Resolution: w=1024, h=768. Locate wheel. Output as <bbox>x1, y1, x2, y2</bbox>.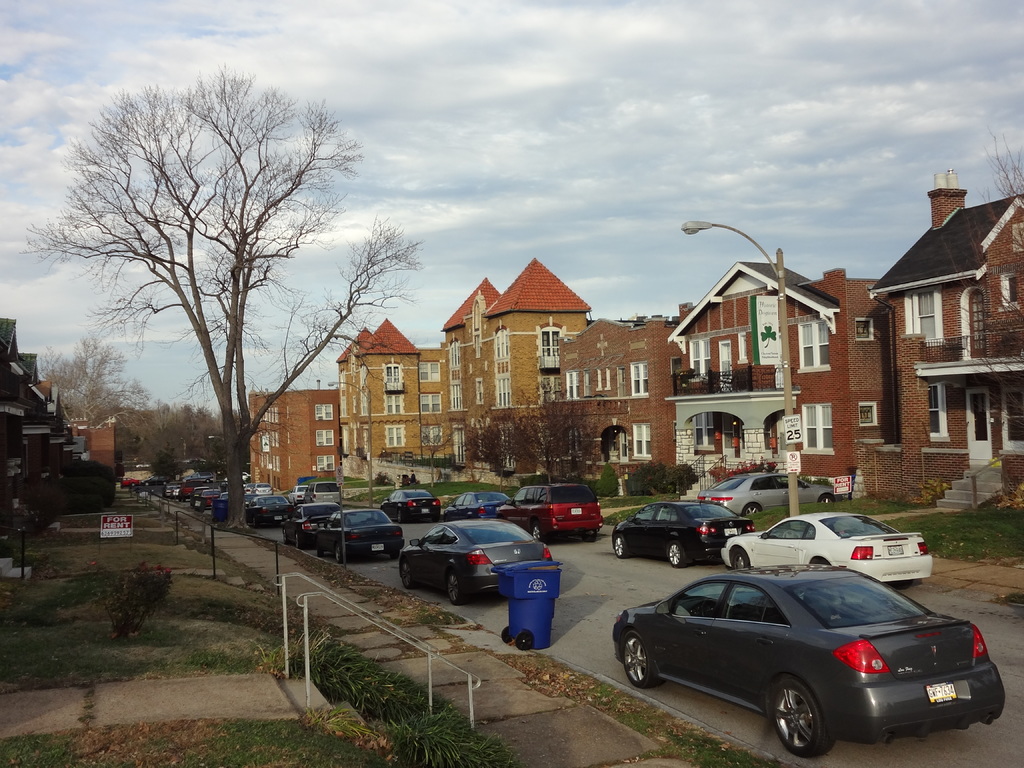
<bbox>742, 505, 763, 518</bbox>.
